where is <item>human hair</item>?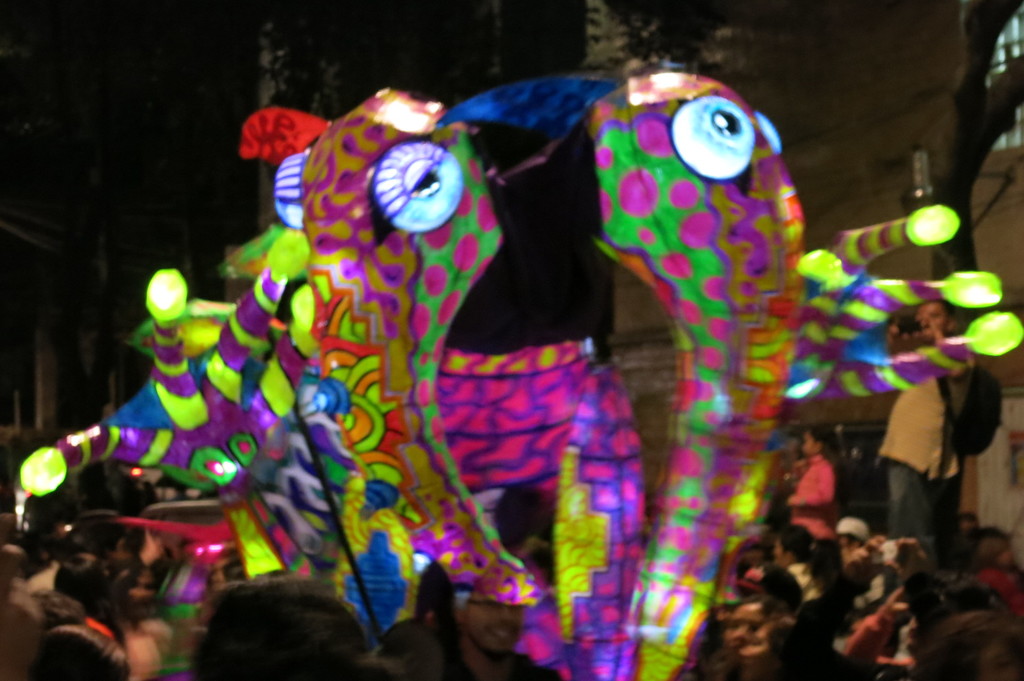
Rect(26, 621, 132, 680).
